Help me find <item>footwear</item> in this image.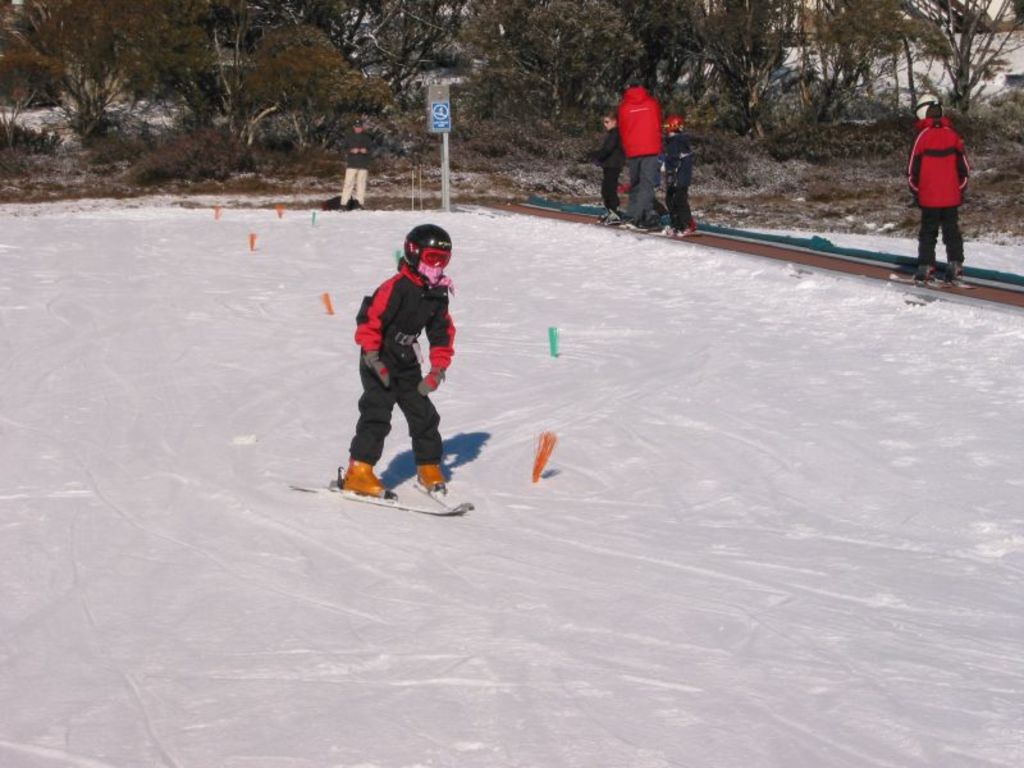
Found it: 613, 211, 650, 234.
